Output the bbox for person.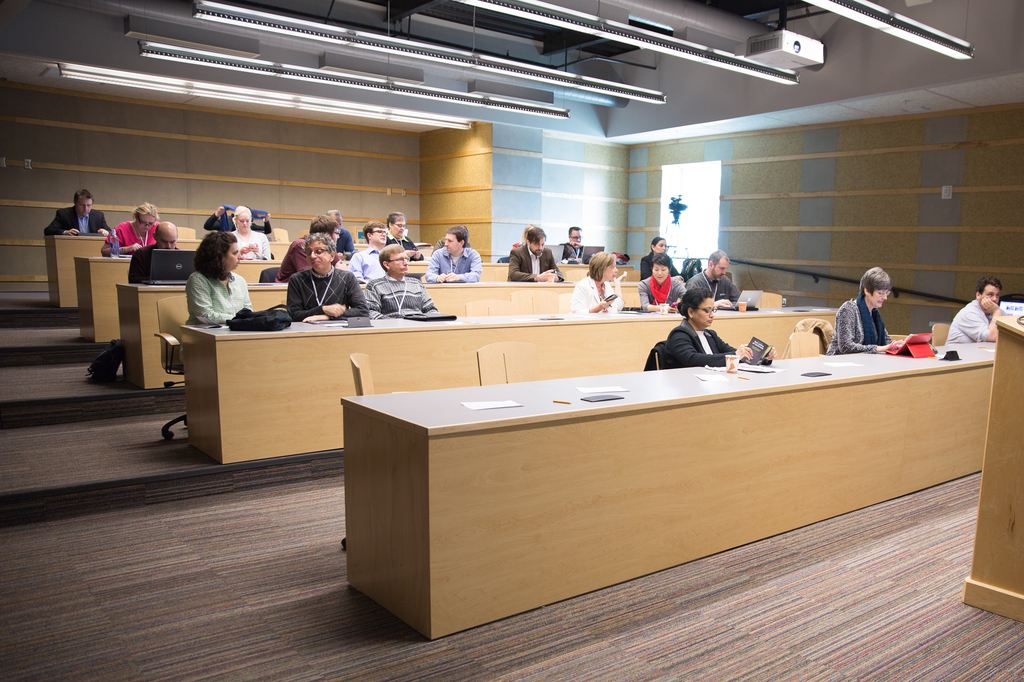
detection(571, 248, 626, 314).
